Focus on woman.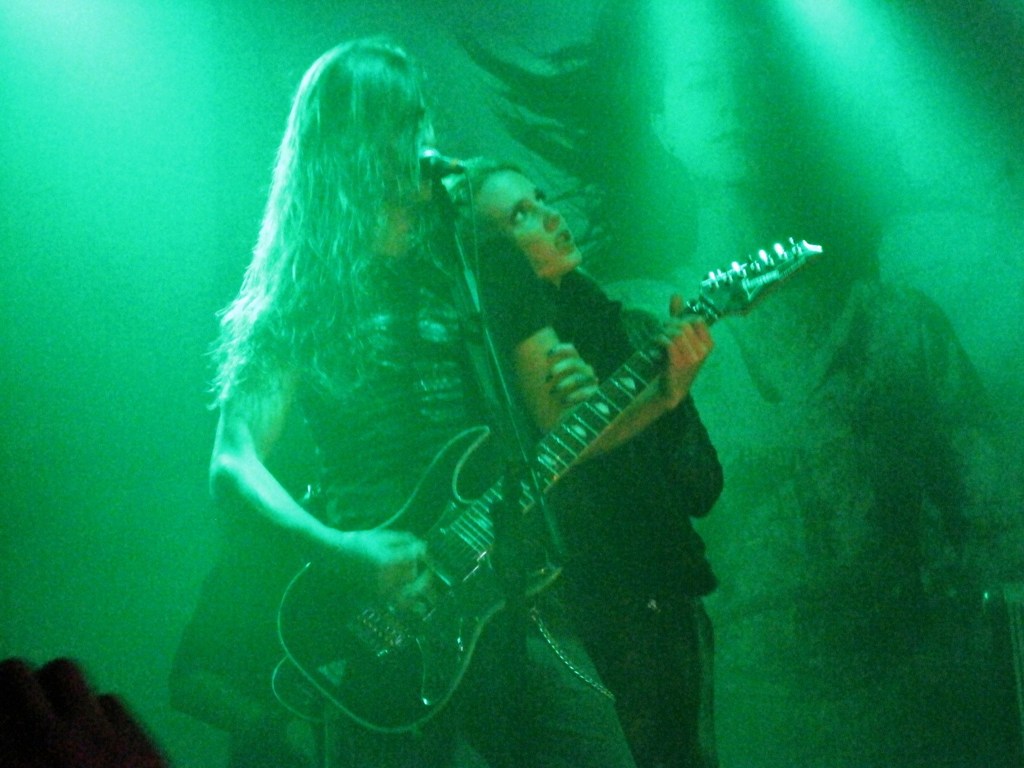
Focused at (464, 0, 1023, 767).
